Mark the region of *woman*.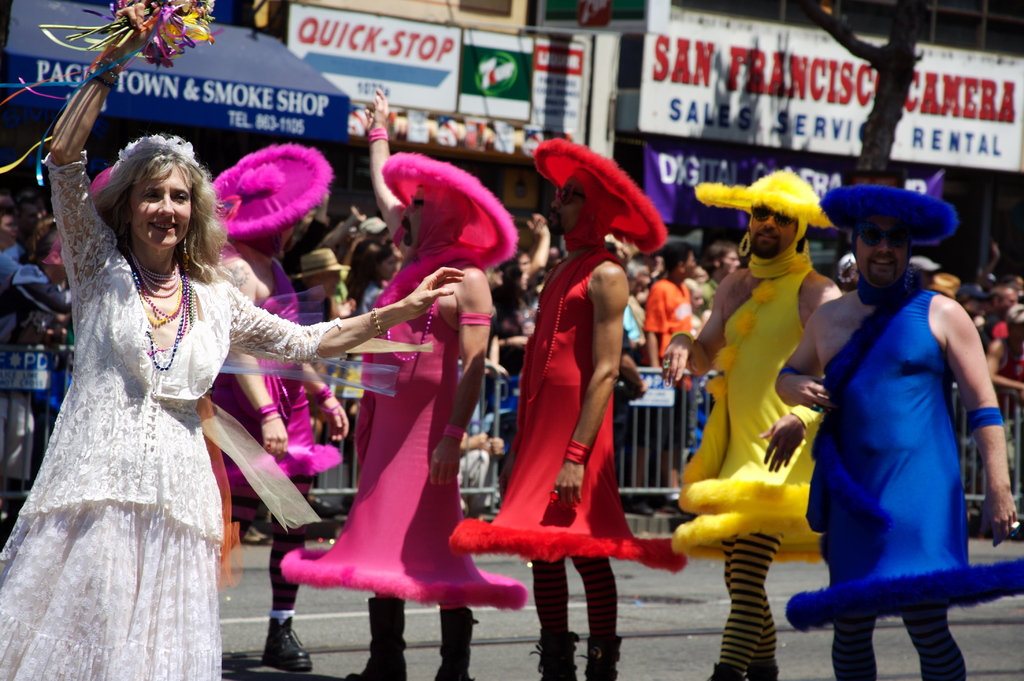
Region: (0, 0, 466, 680).
